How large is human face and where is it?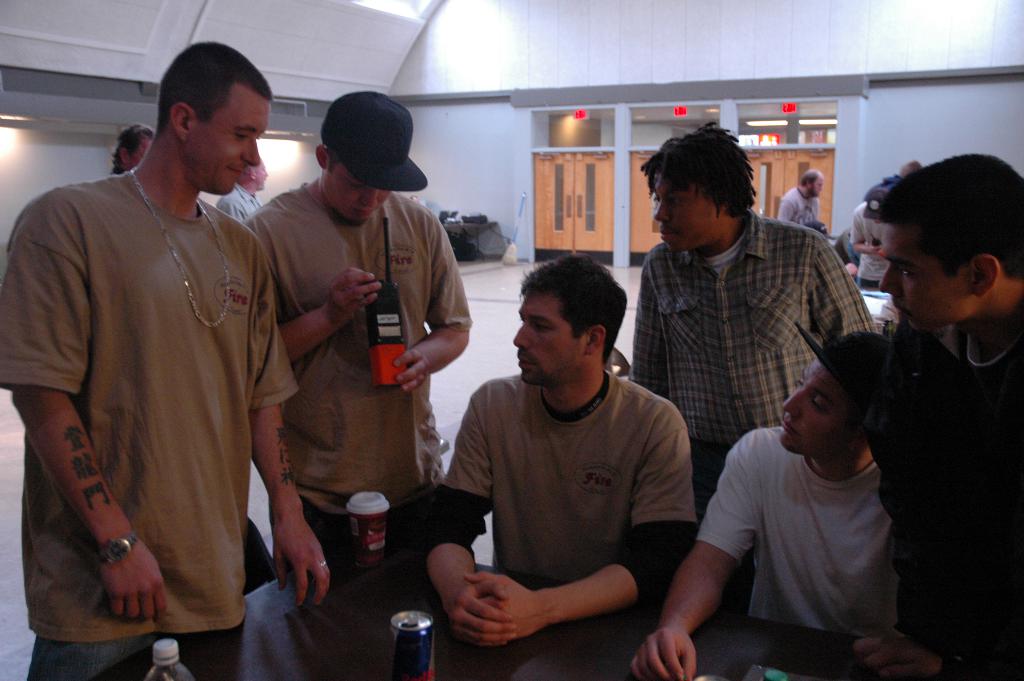
Bounding box: <region>504, 290, 586, 379</region>.
